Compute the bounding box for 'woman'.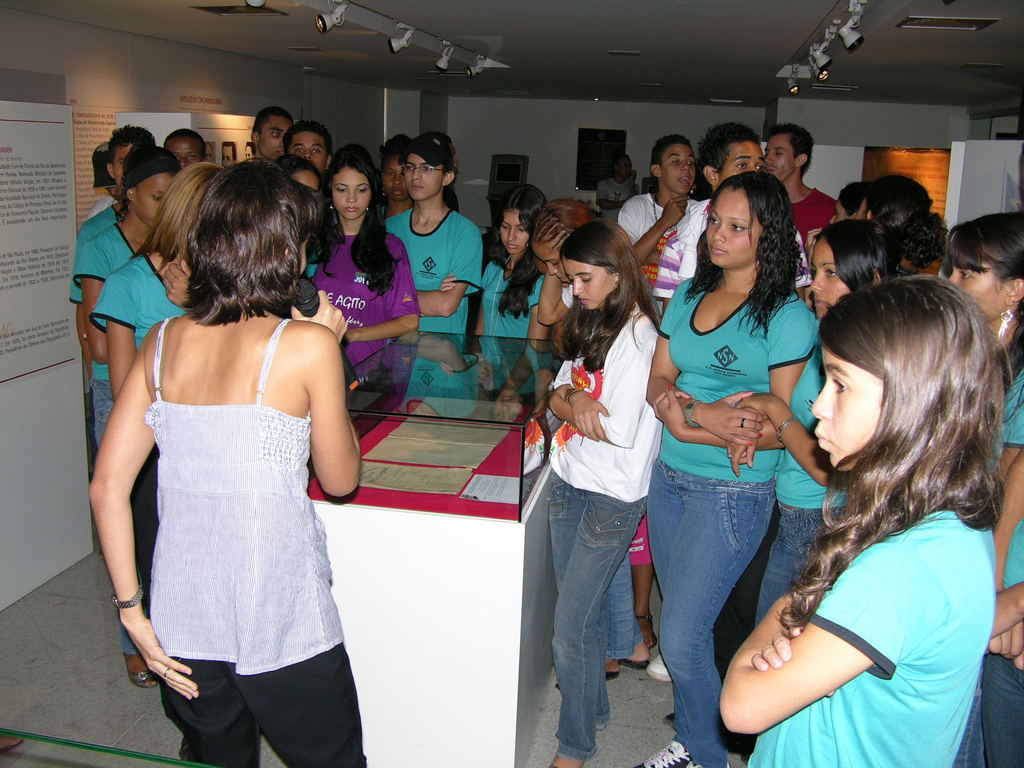
crop(300, 144, 420, 360).
